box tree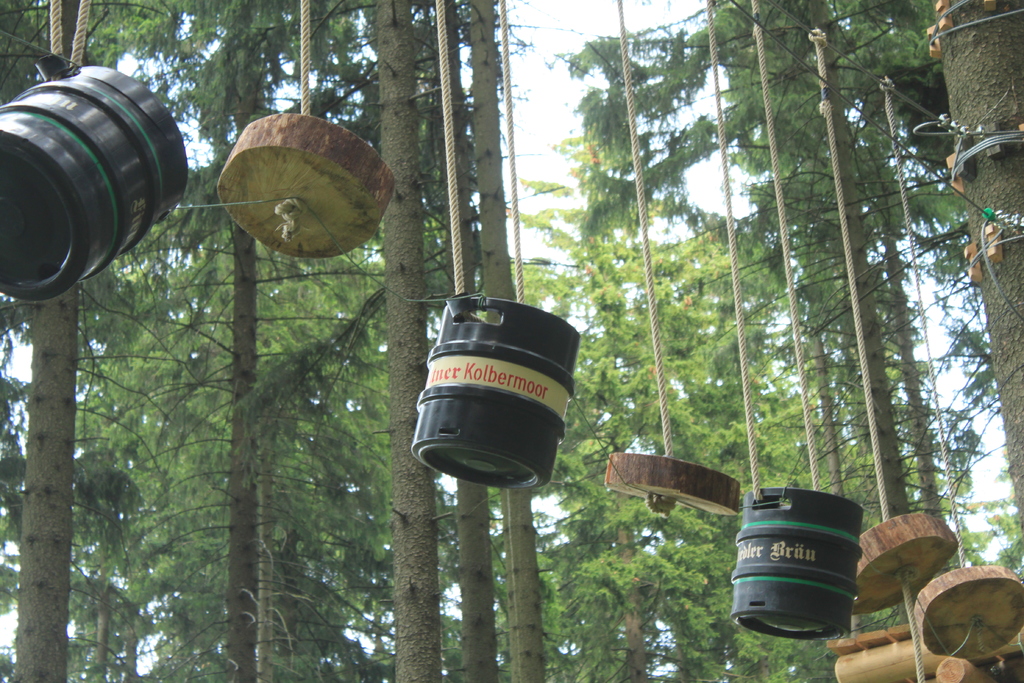
[x1=56, y1=0, x2=197, y2=682]
